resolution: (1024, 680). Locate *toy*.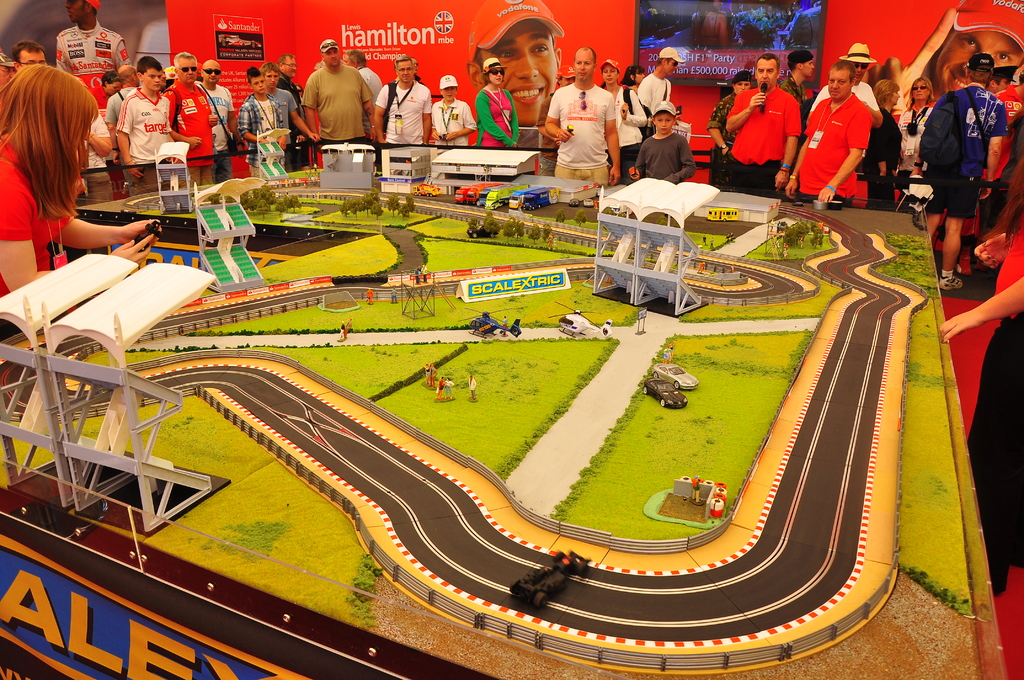
484/207/497/222.
